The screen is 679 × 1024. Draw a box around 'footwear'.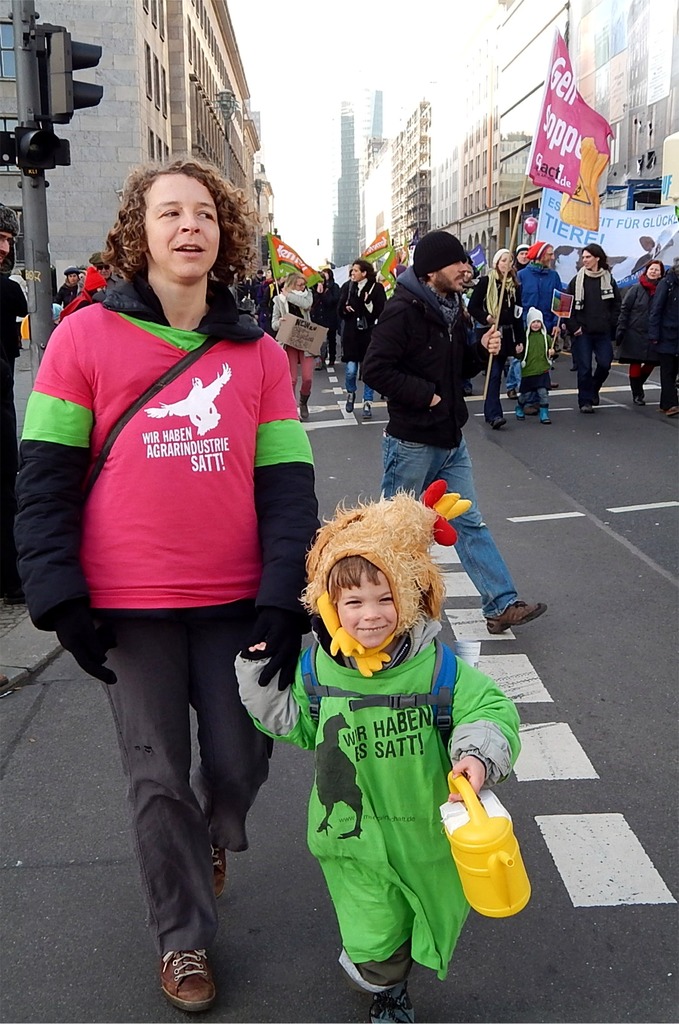
{"x1": 493, "y1": 417, "x2": 507, "y2": 428}.
